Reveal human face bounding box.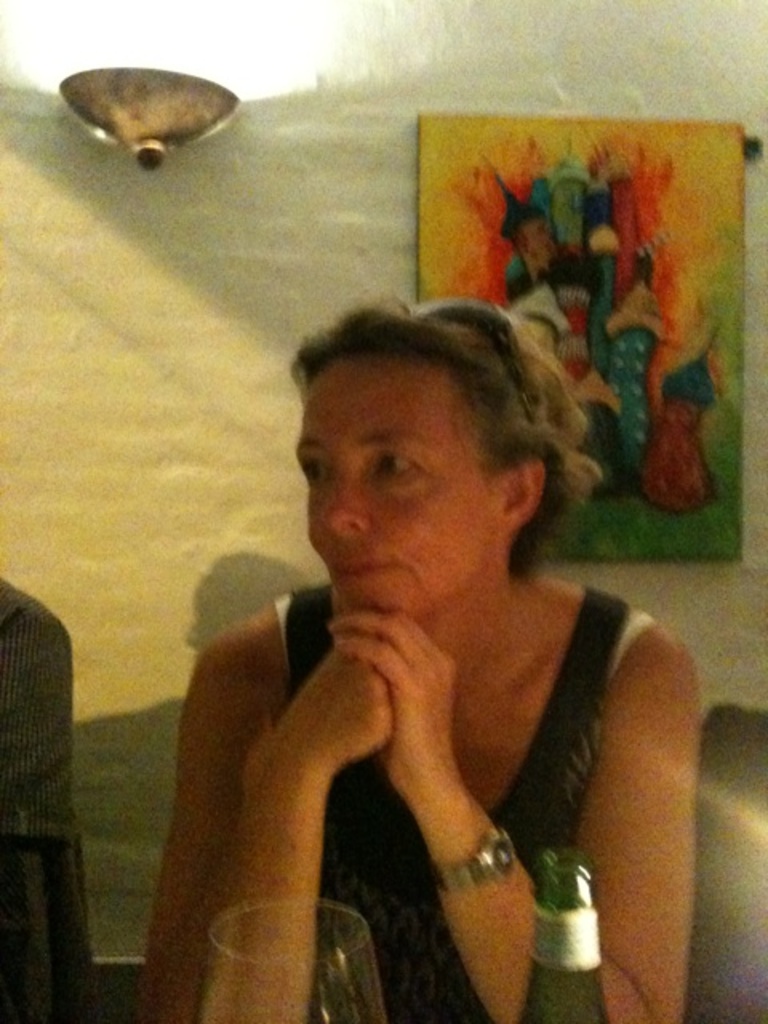
Revealed: bbox=(294, 350, 483, 613).
